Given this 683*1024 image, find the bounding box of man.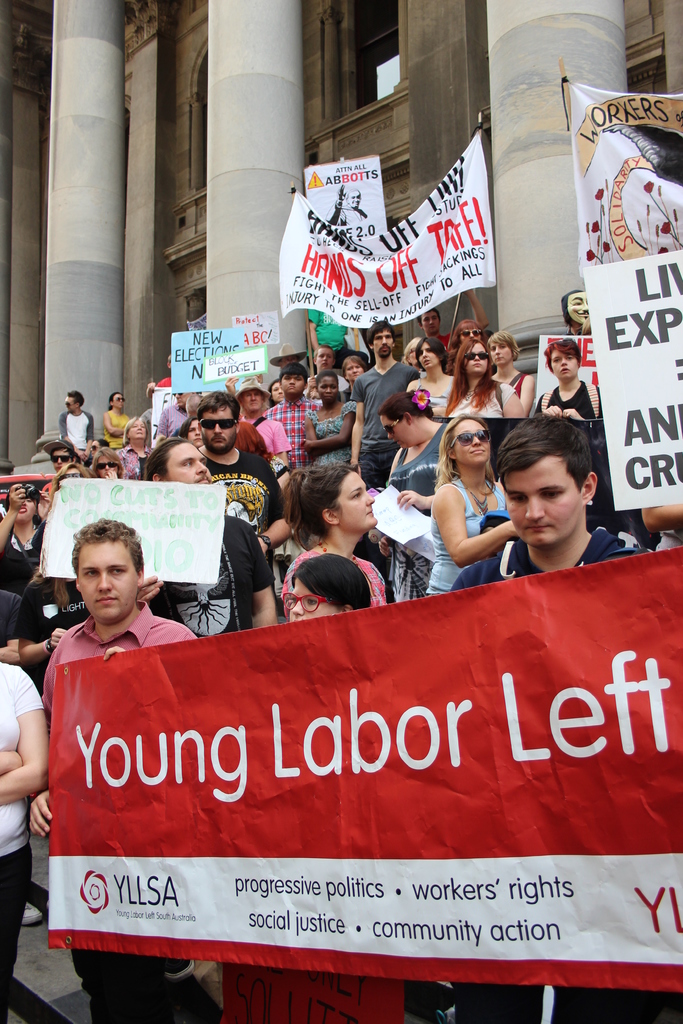
box=[136, 435, 282, 640].
